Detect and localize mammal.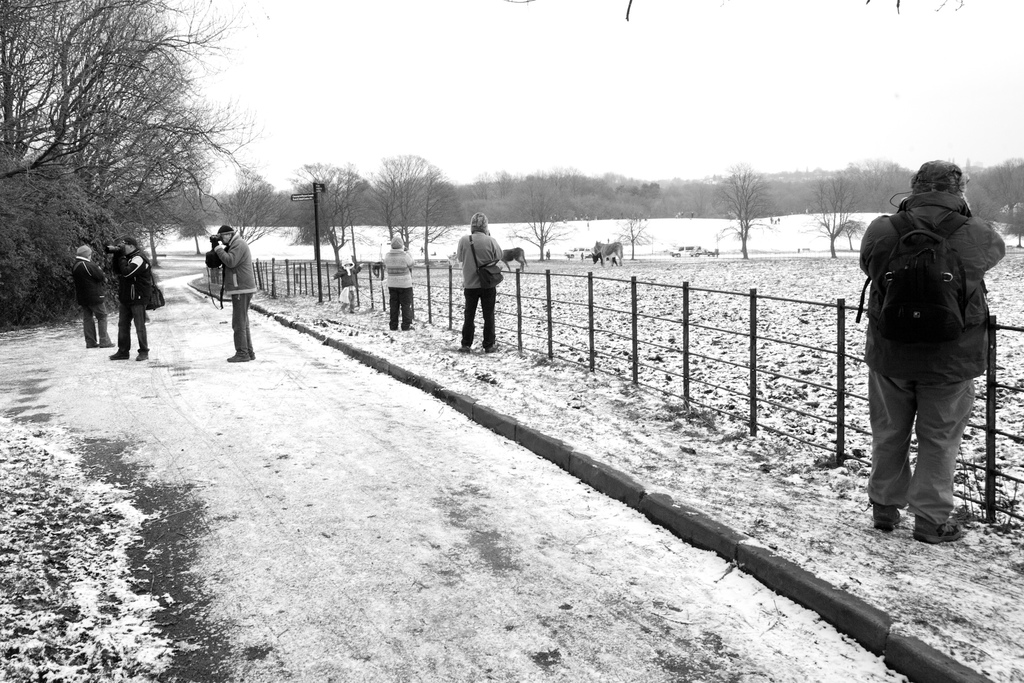
Localized at [x1=502, y1=247, x2=529, y2=274].
